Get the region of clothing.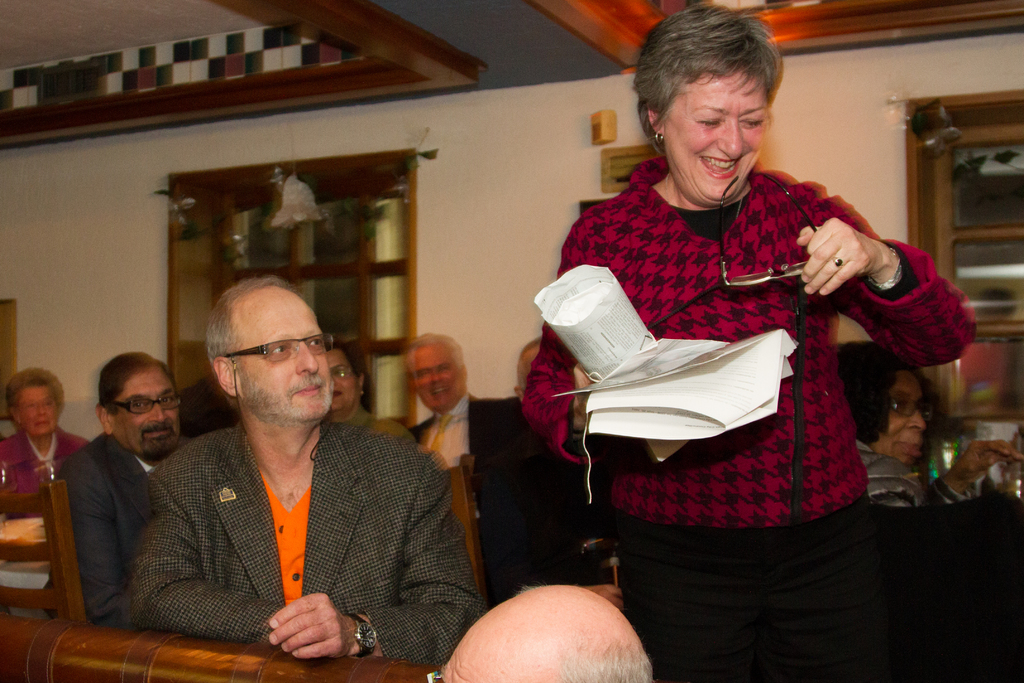
locate(514, 154, 968, 677).
